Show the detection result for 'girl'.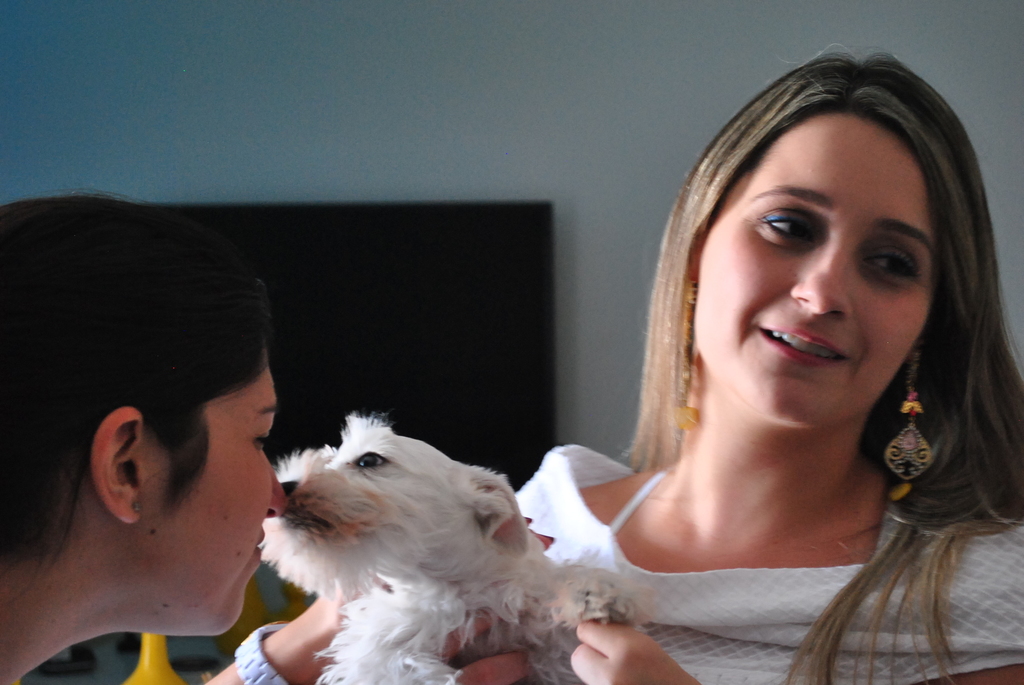
bbox=[435, 43, 1023, 684].
